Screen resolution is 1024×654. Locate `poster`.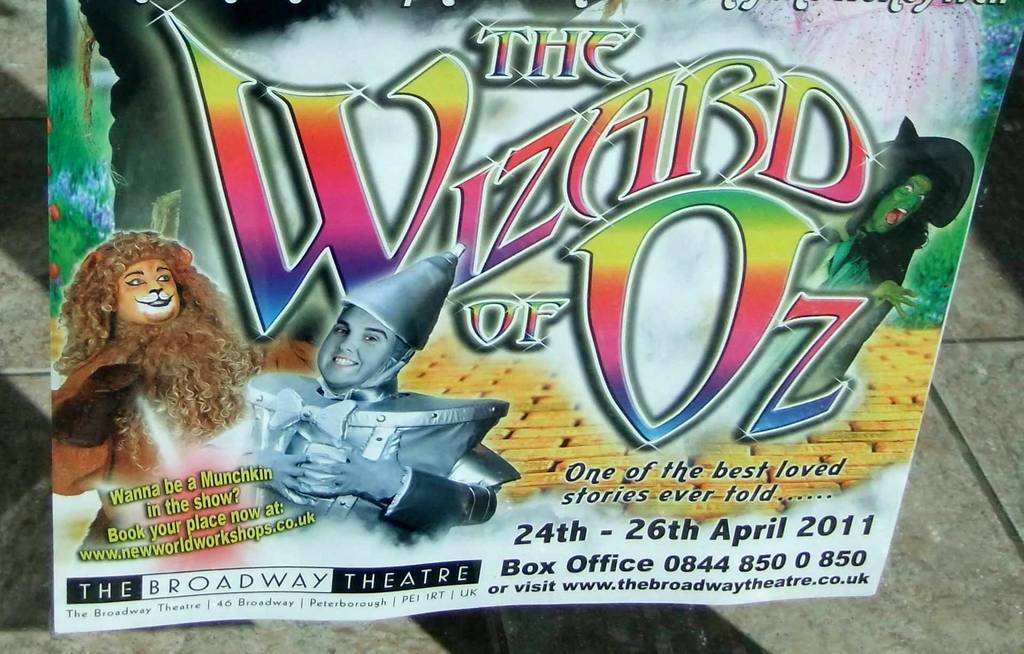
BBox(49, 0, 1023, 633).
